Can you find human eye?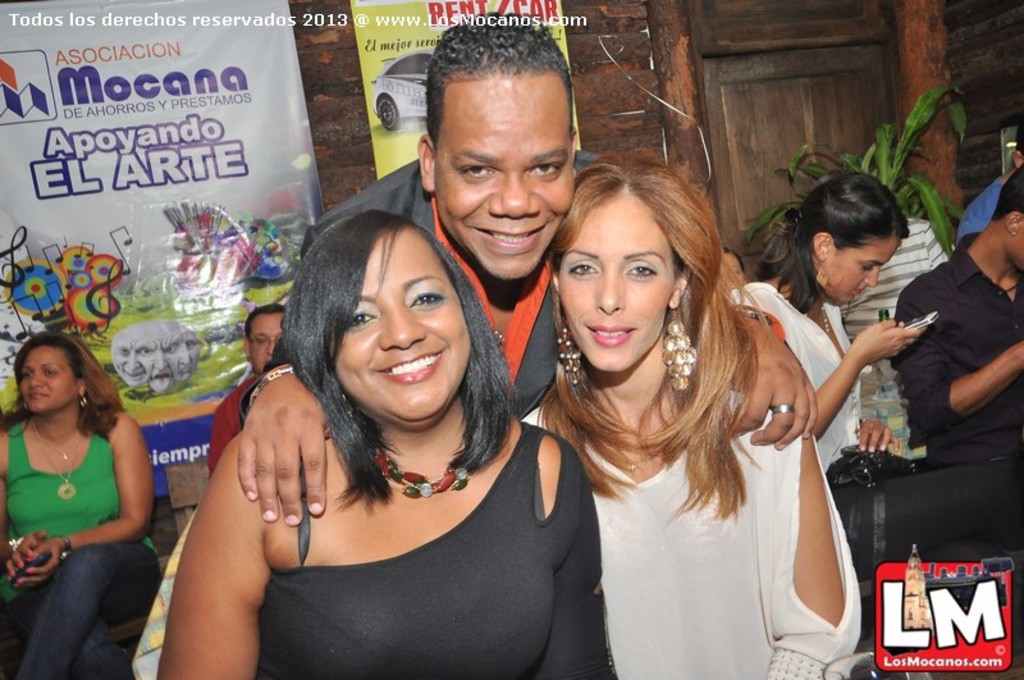
Yes, bounding box: {"x1": 525, "y1": 160, "x2": 562, "y2": 179}.
